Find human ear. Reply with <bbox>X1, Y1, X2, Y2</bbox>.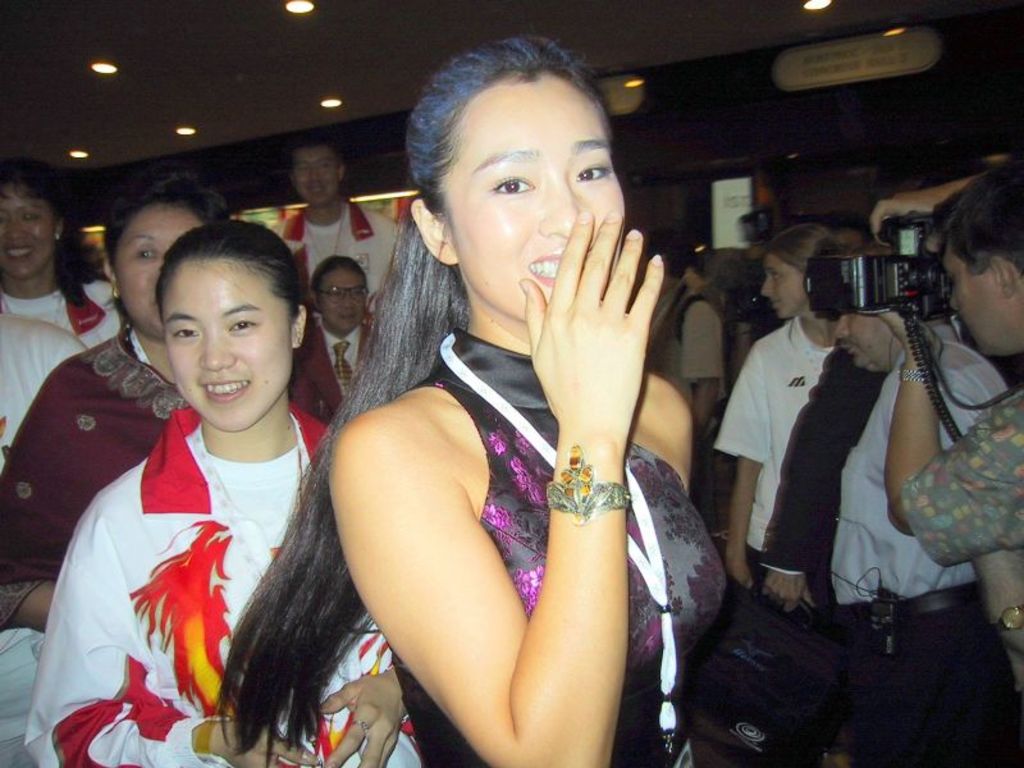
<bbox>52, 215, 65, 238</bbox>.
